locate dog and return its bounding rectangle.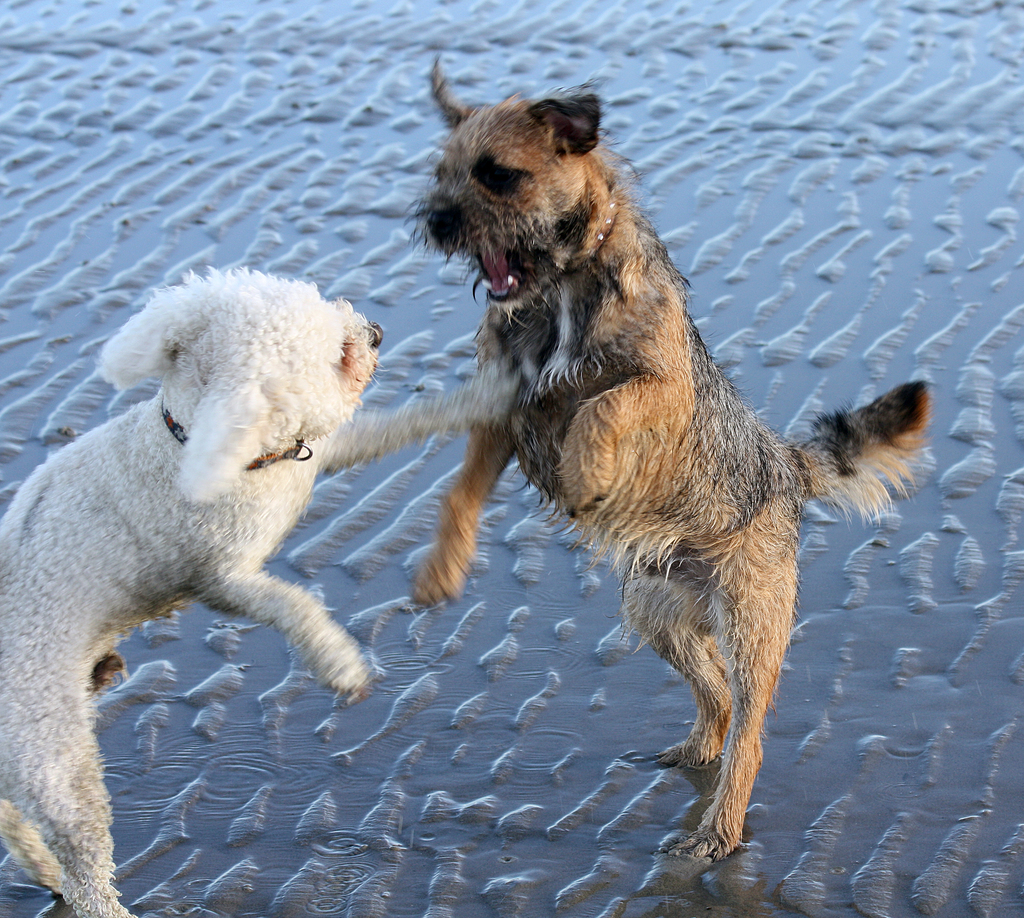
[x1=0, y1=269, x2=514, y2=917].
